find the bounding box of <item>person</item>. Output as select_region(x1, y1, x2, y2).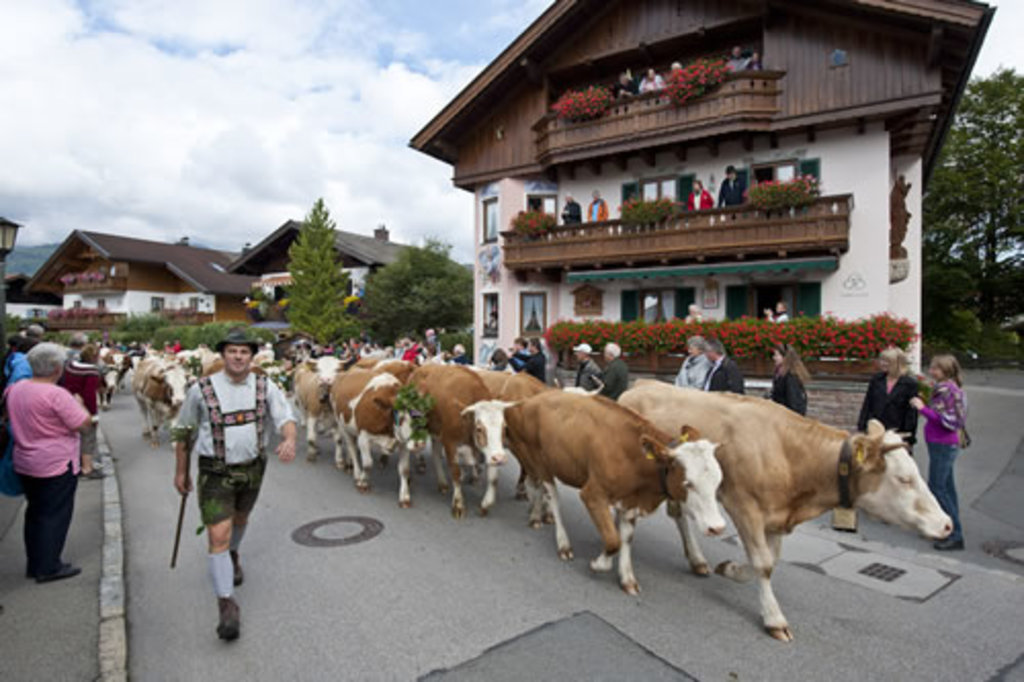
select_region(766, 336, 811, 418).
